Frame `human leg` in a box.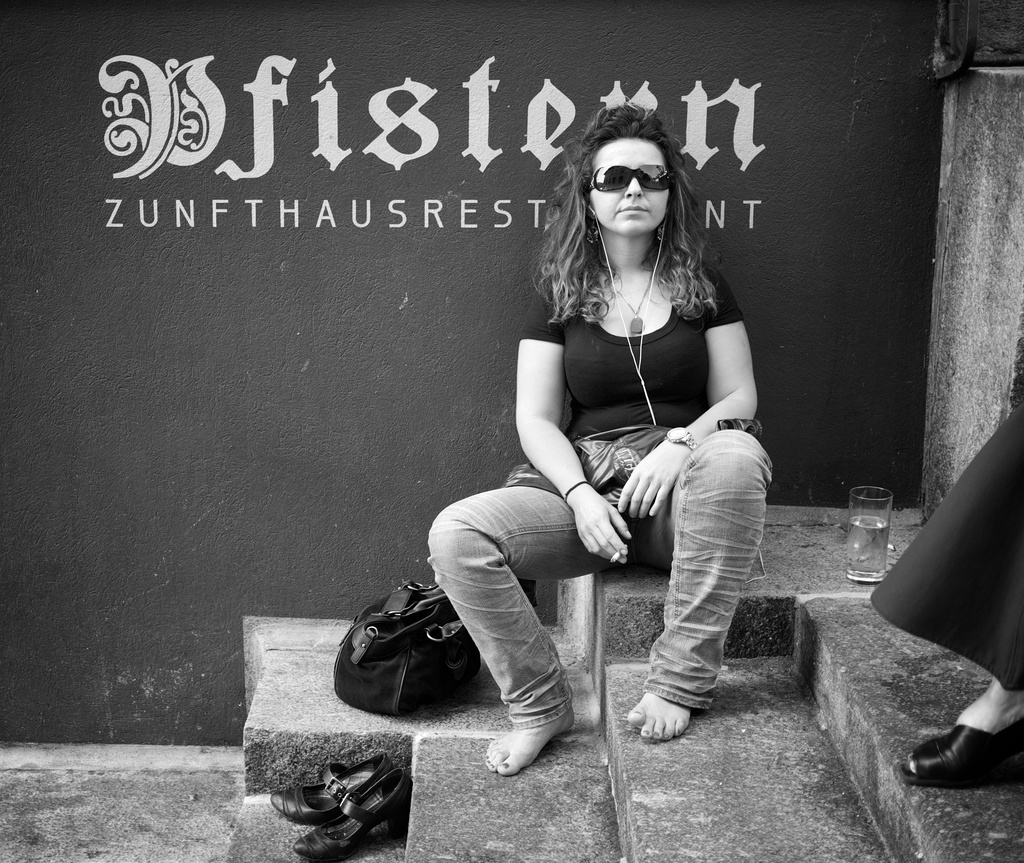
898 667 1023 781.
